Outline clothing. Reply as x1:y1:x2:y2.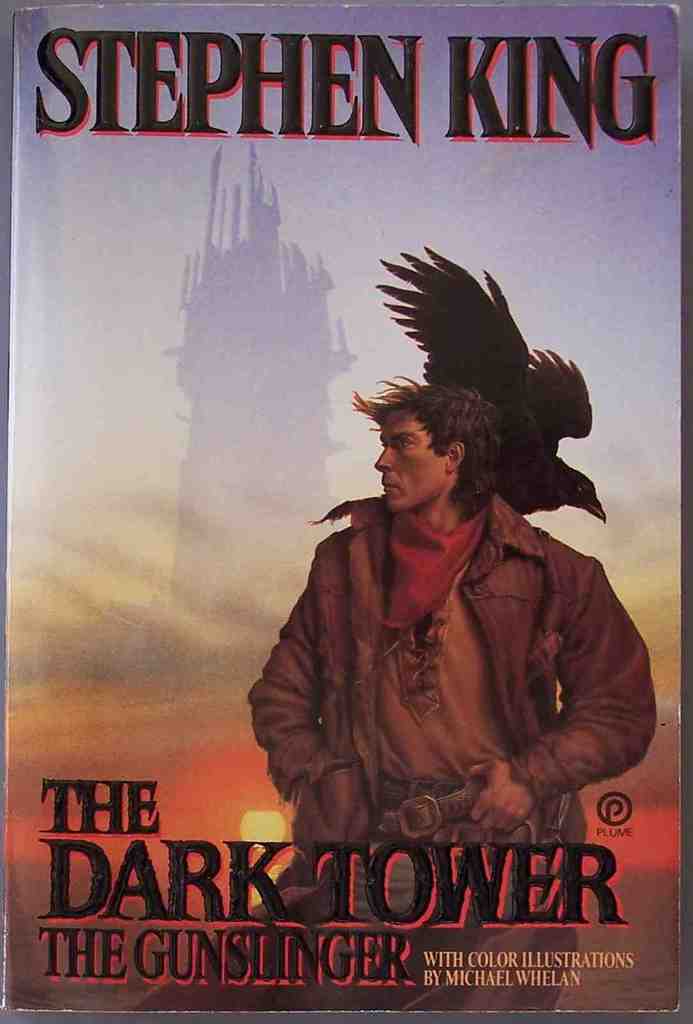
200:438:630:911.
